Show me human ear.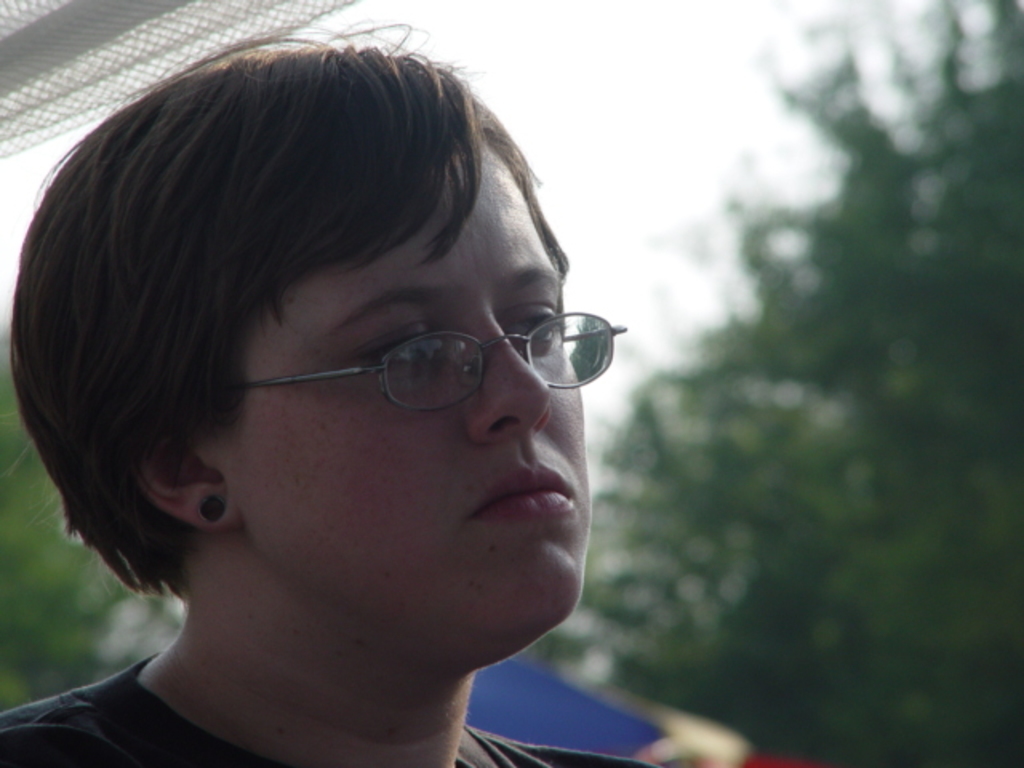
human ear is here: region(120, 442, 224, 542).
